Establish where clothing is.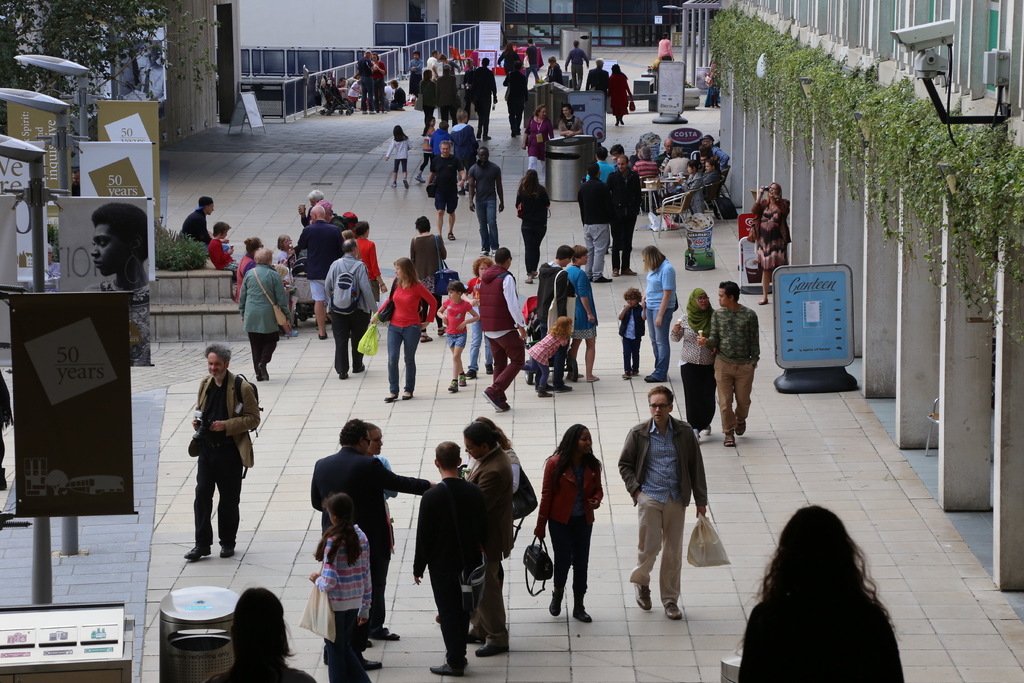
Established at (x1=467, y1=160, x2=500, y2=252).
